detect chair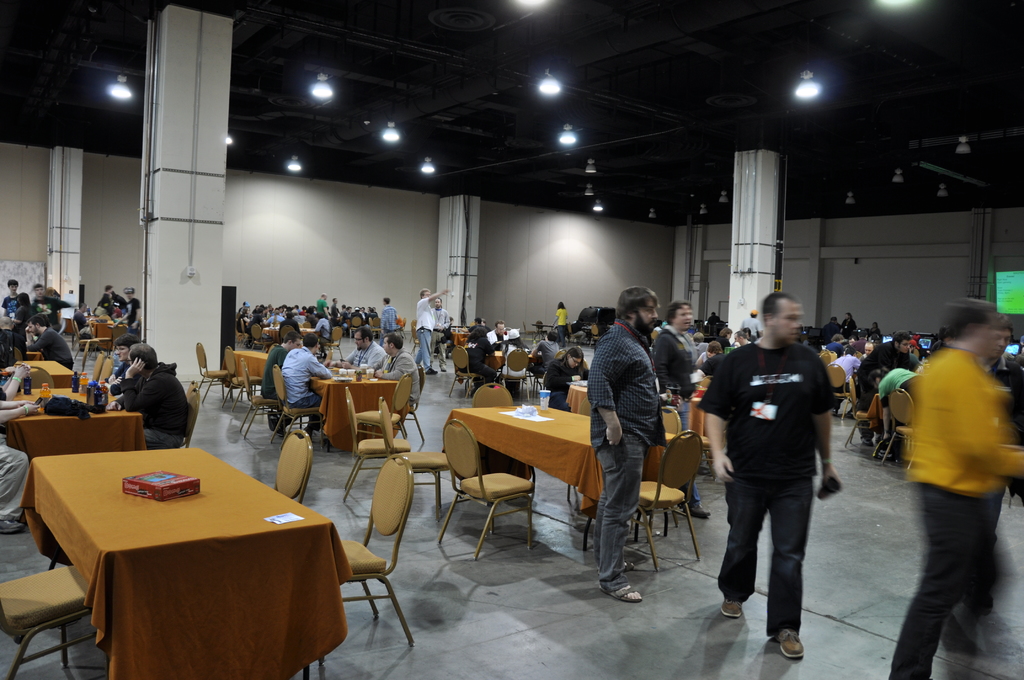
(372,316,380,328)
